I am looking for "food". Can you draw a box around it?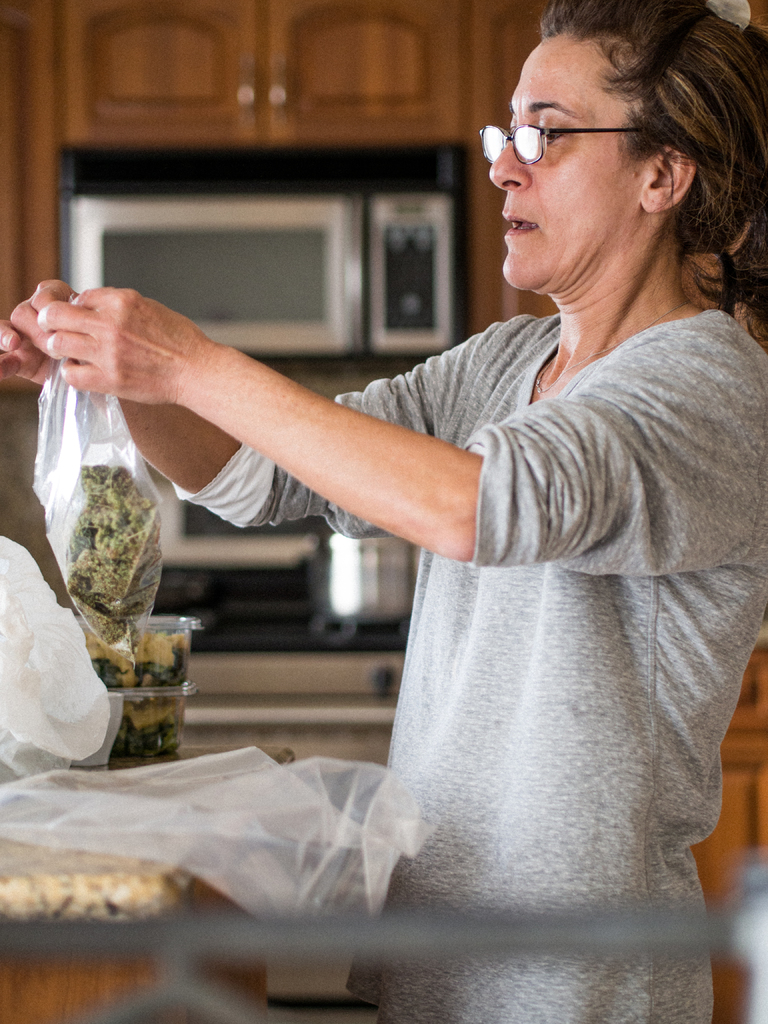
Sure, the bounding box is crop(58, 454, 166, 666).
